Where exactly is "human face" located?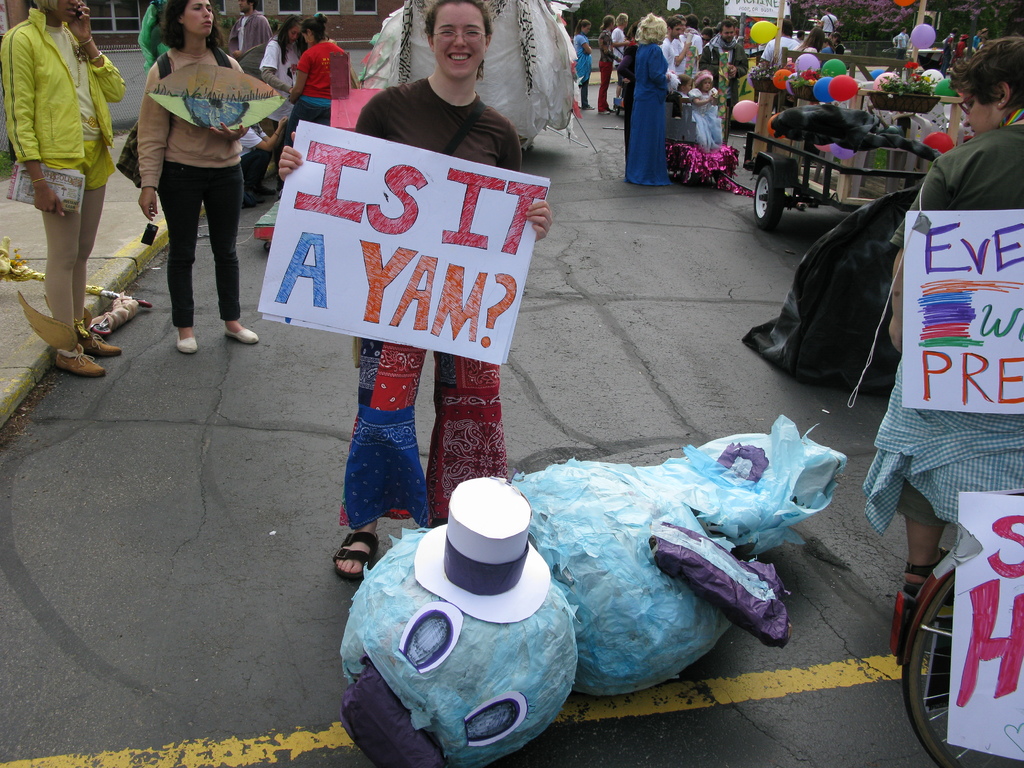
Its bounding box is [x1=702, y1=77, x2=713, y2=90].
